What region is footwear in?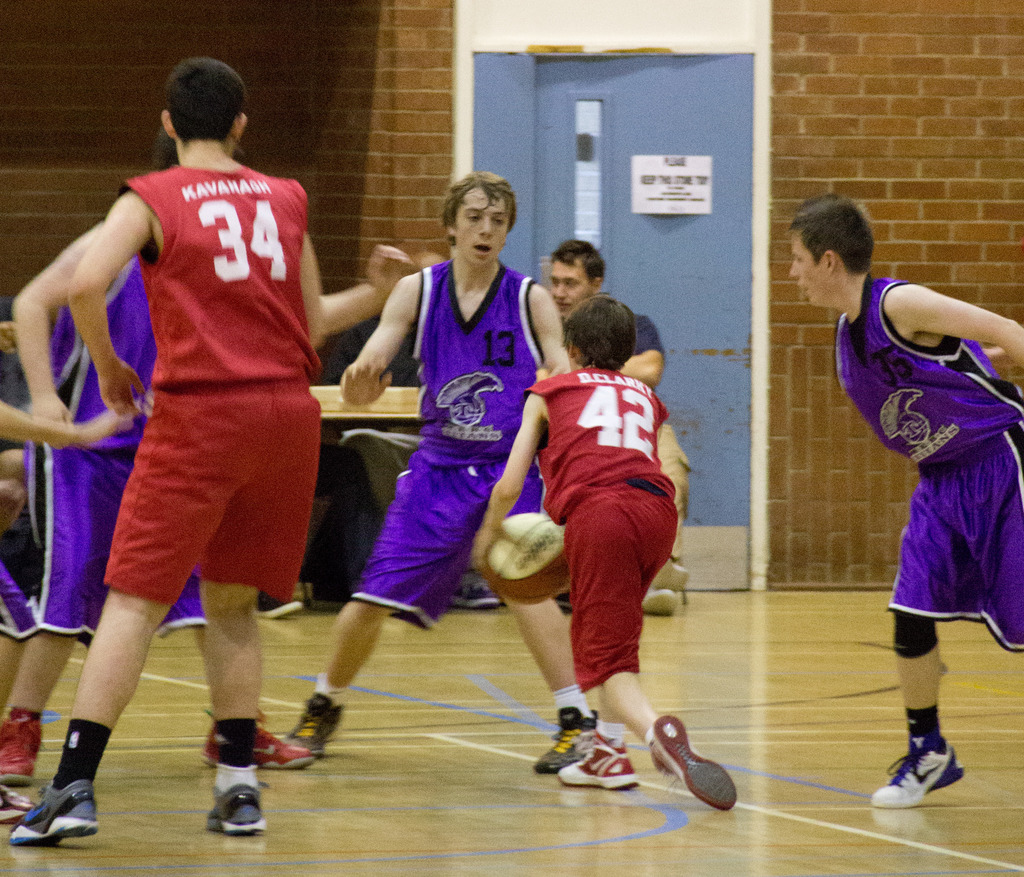
<bbox>882, 732, 968, 820</bbox>.
